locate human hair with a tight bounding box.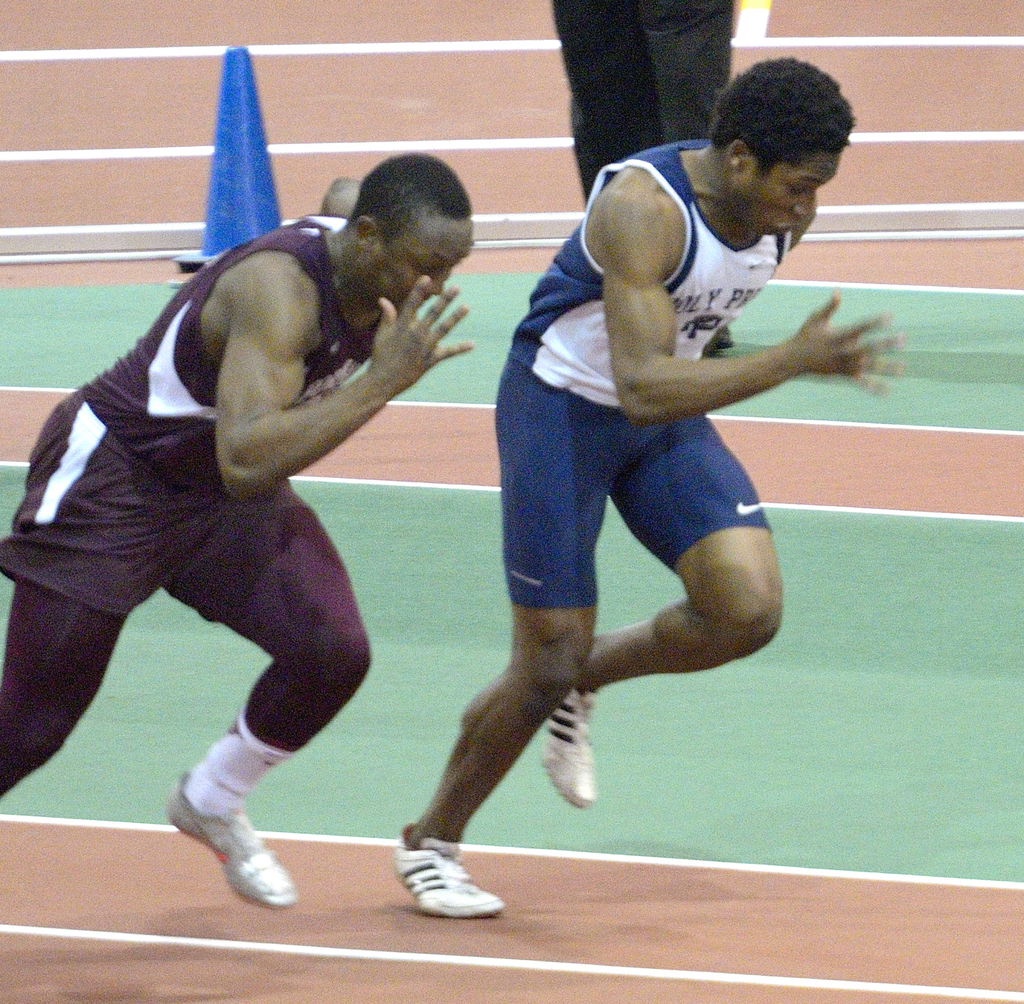
358 154 490 255.
